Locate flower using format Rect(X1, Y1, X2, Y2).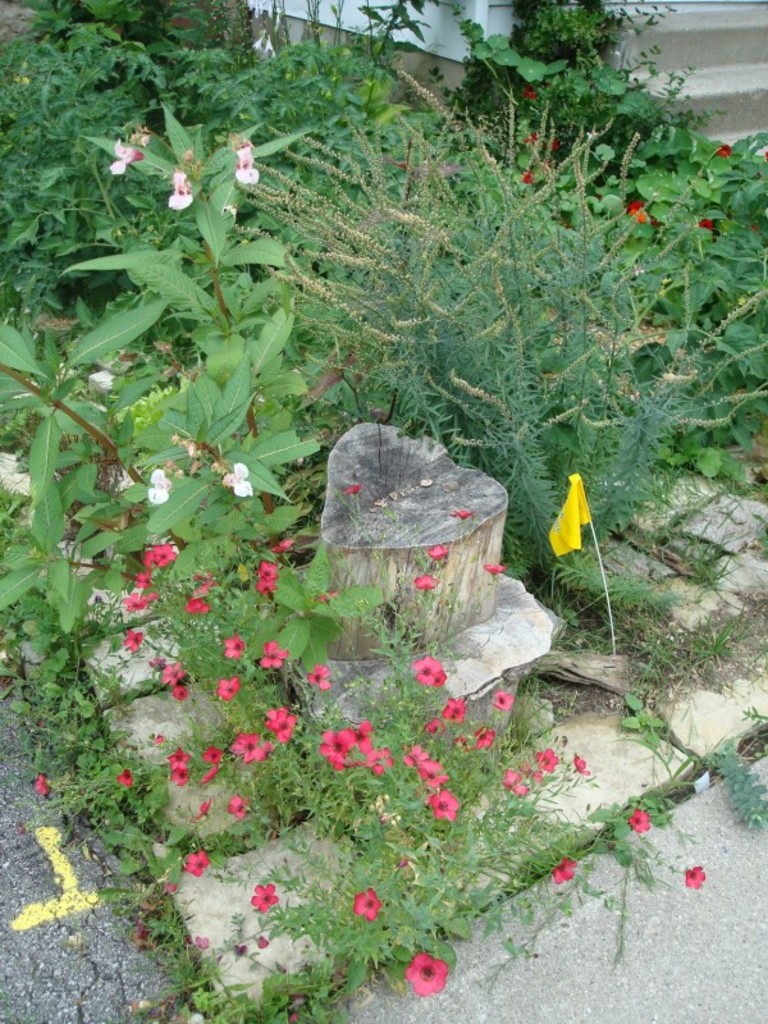
Rect(256, 640, 287, 671).
